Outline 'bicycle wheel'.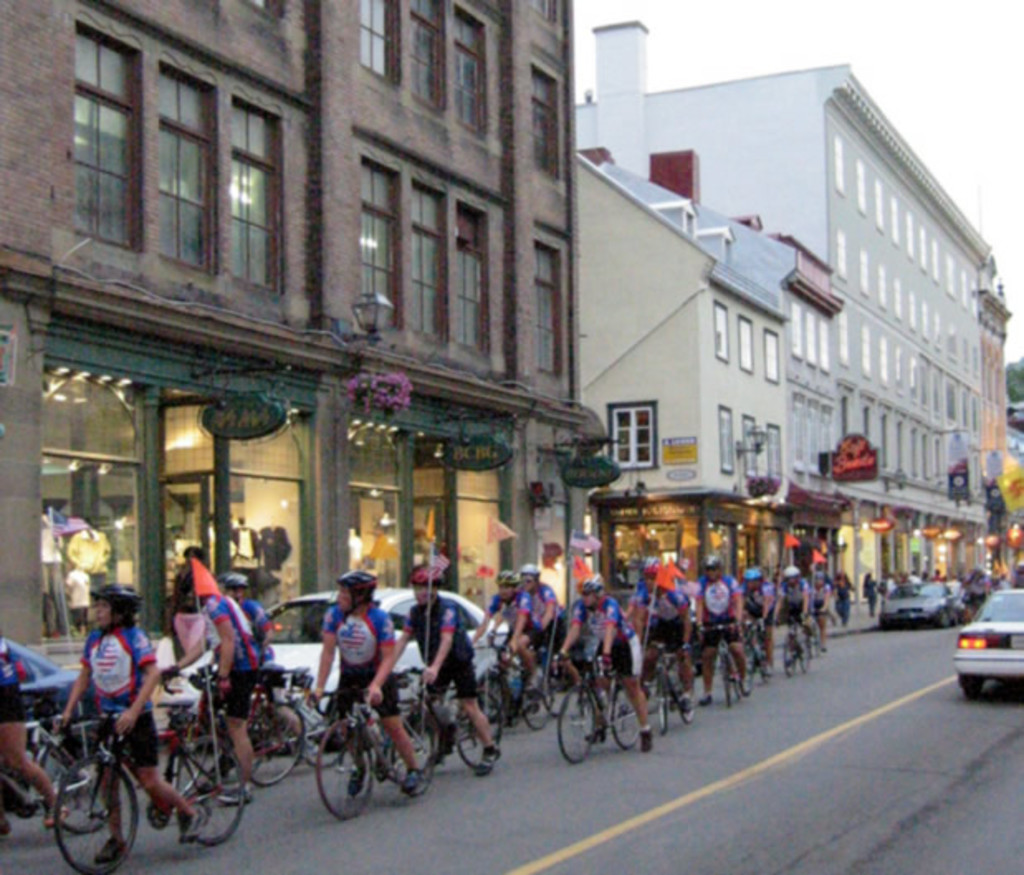
Outline: [53,754,139,873].
